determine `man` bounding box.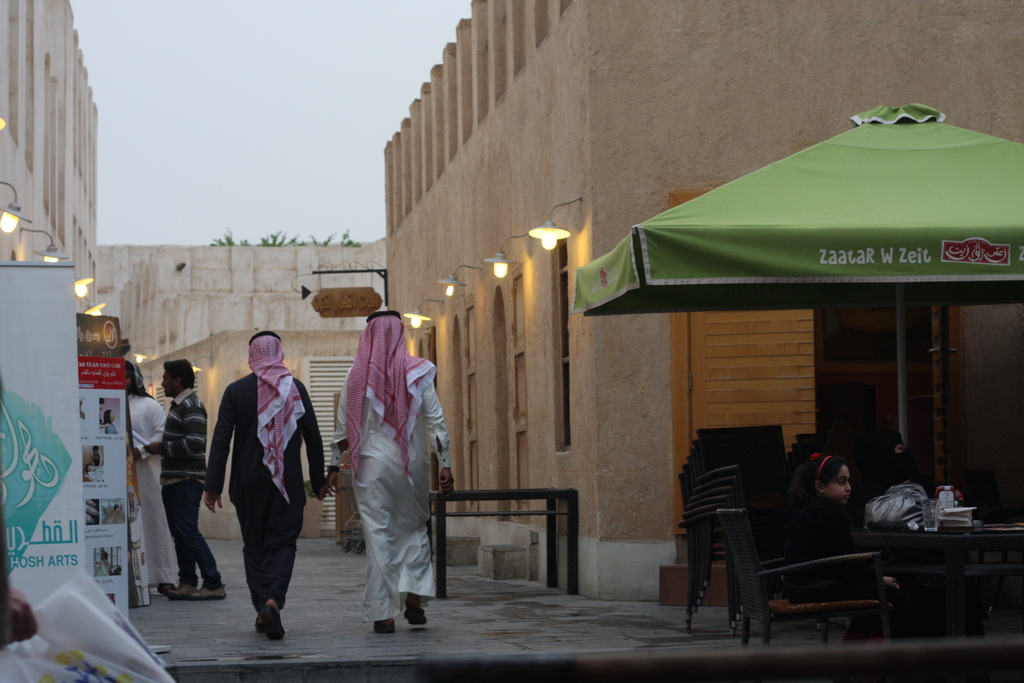
Determined: left=326, top=306, right=447, bottom=633.
